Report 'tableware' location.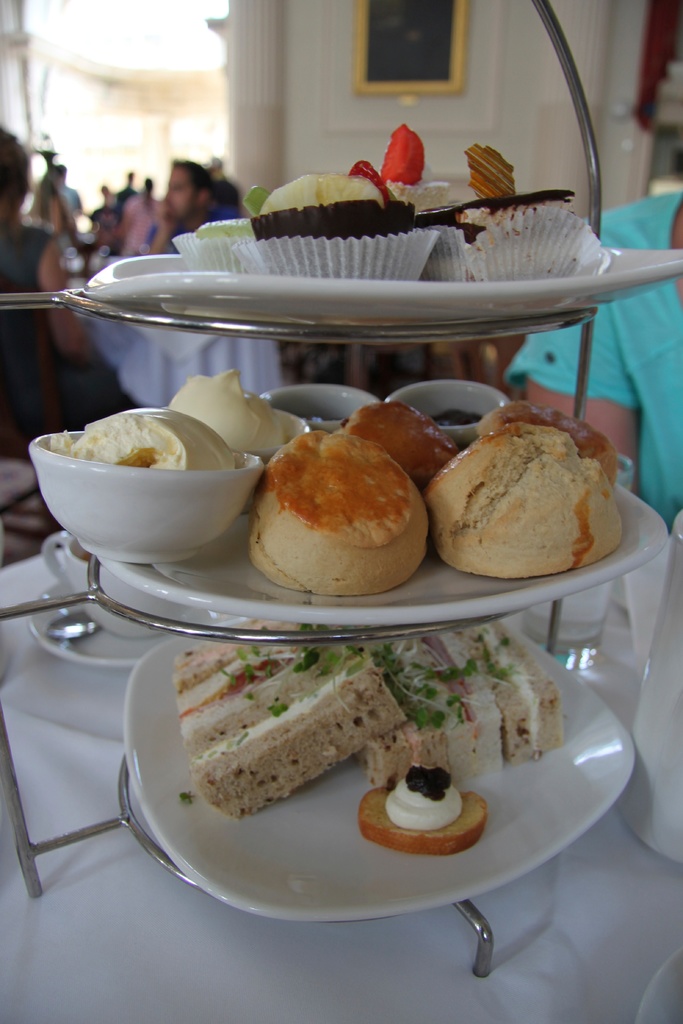
Report: <box>375,374,500,452</box>.
